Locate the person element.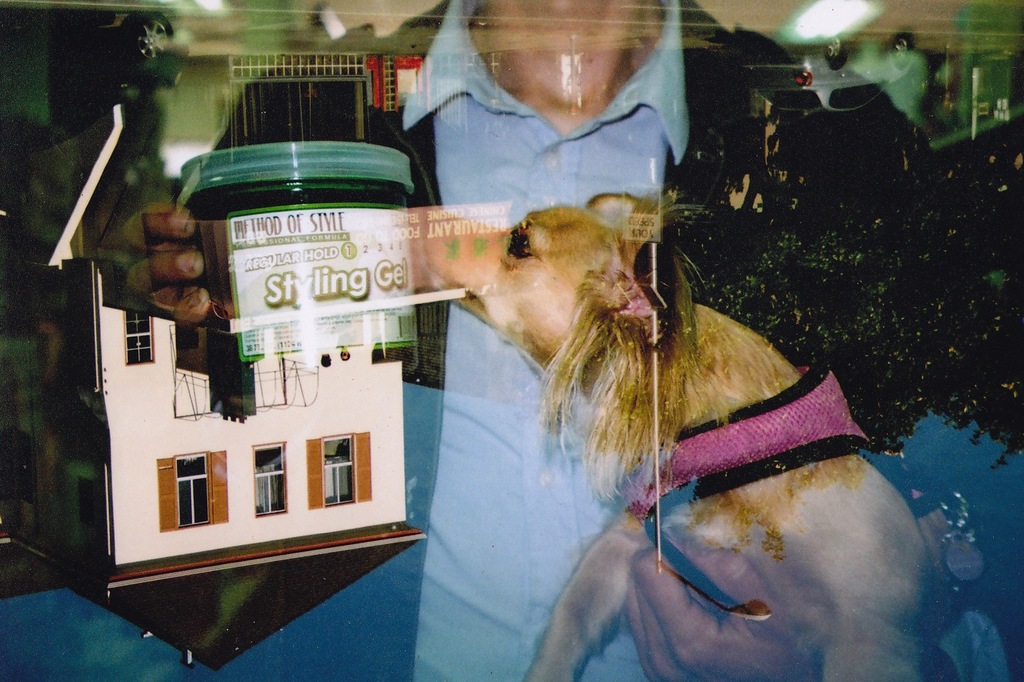
Element bbox: bbox(125, 0, 959, 681).
